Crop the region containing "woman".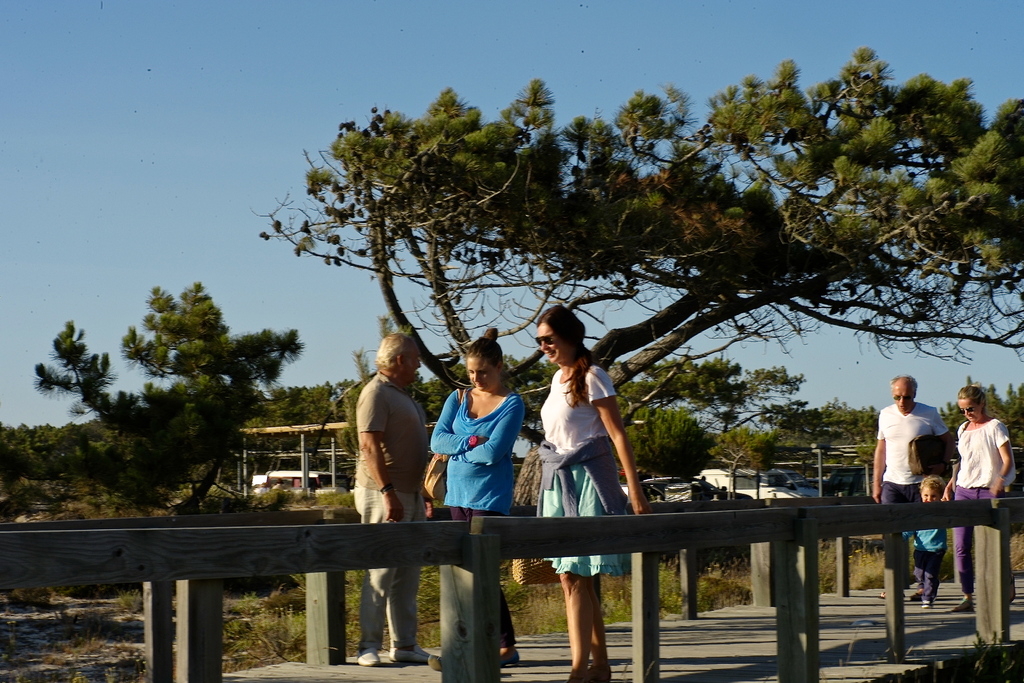
Crop region: 943:384:1020:612.
